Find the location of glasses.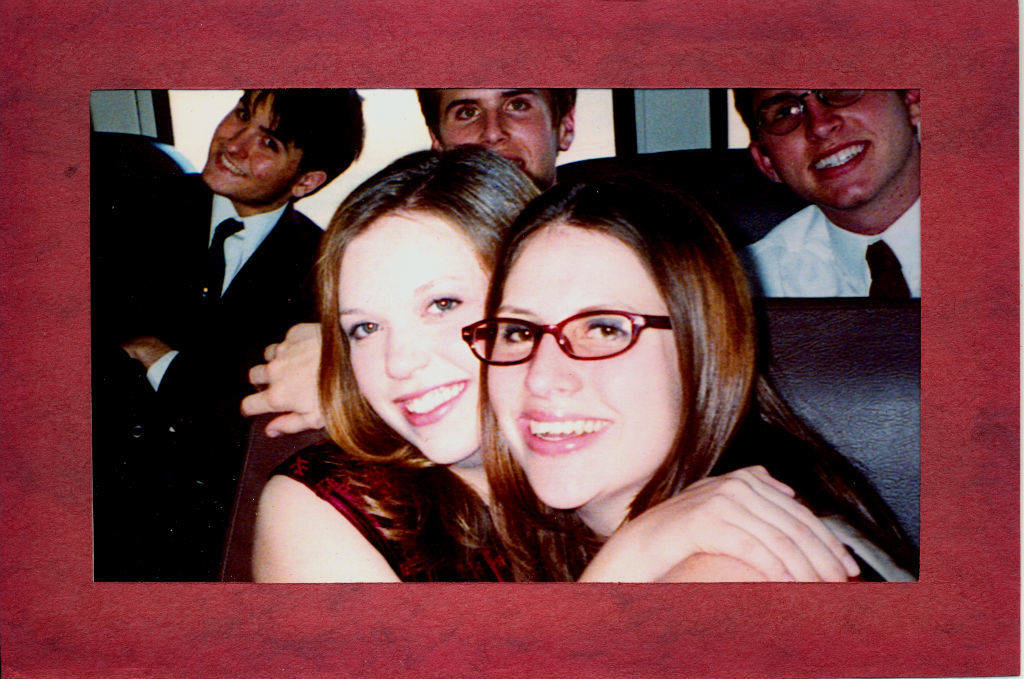
Location: (742, 84, 870, 137).
